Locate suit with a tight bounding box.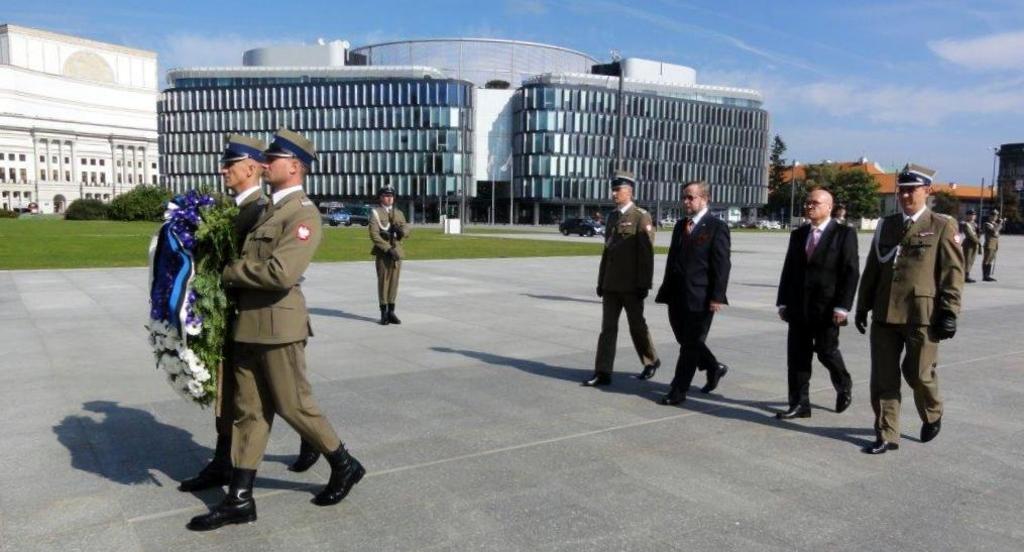
pyautogui.locateOnScreen(654, 205, 732, 396).
